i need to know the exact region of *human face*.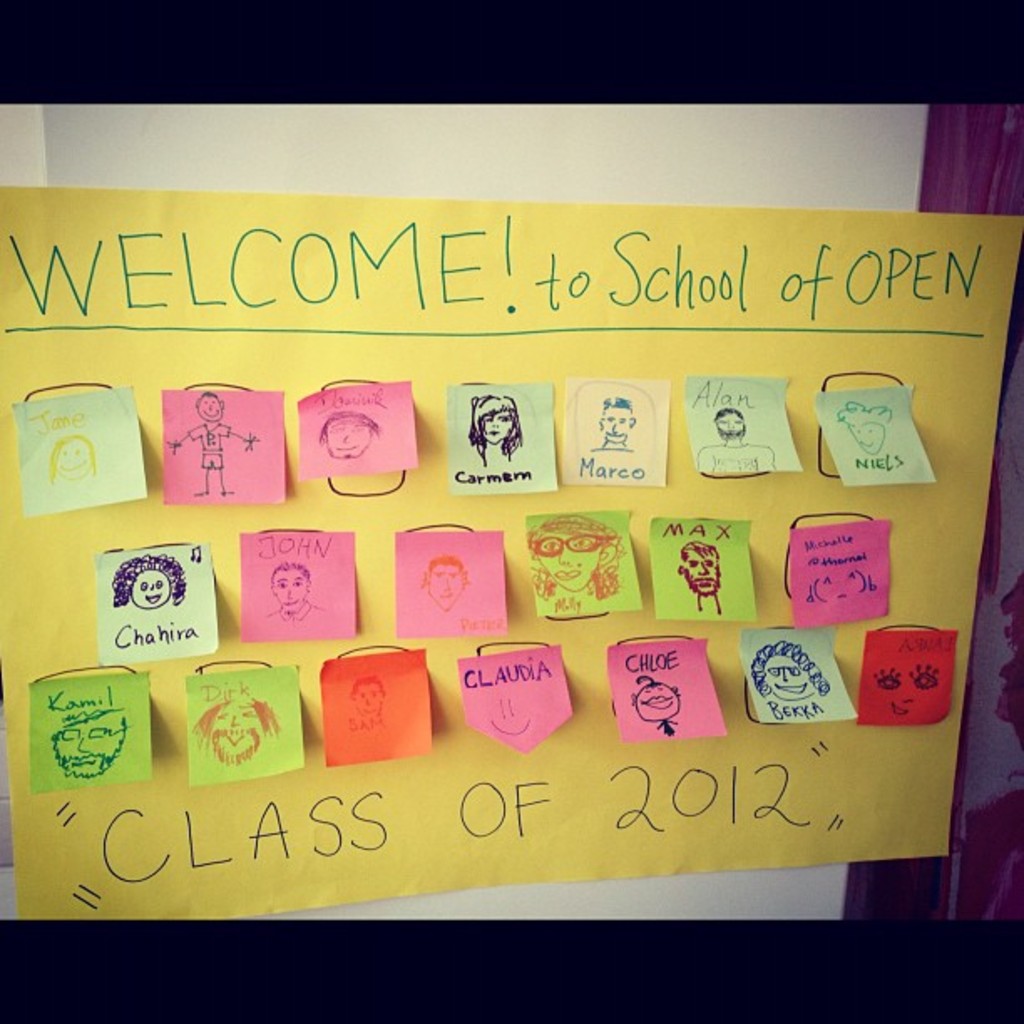
Region: {"left": 604, "top": 402, "right": 629, "bottom": 447}.
